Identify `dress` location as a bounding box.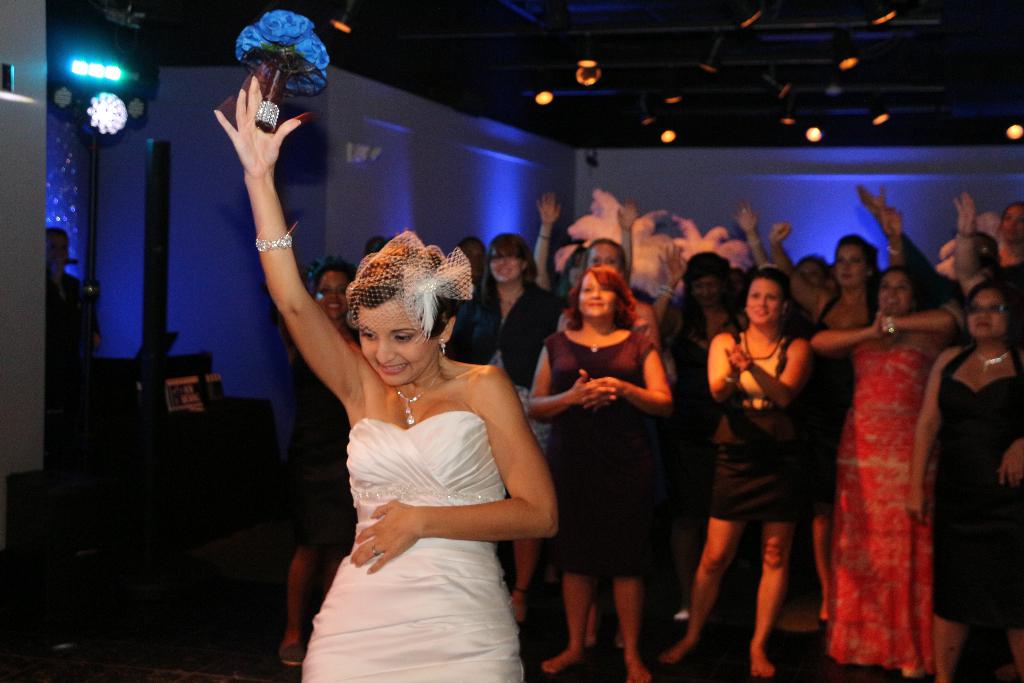
300/409/523/682.
